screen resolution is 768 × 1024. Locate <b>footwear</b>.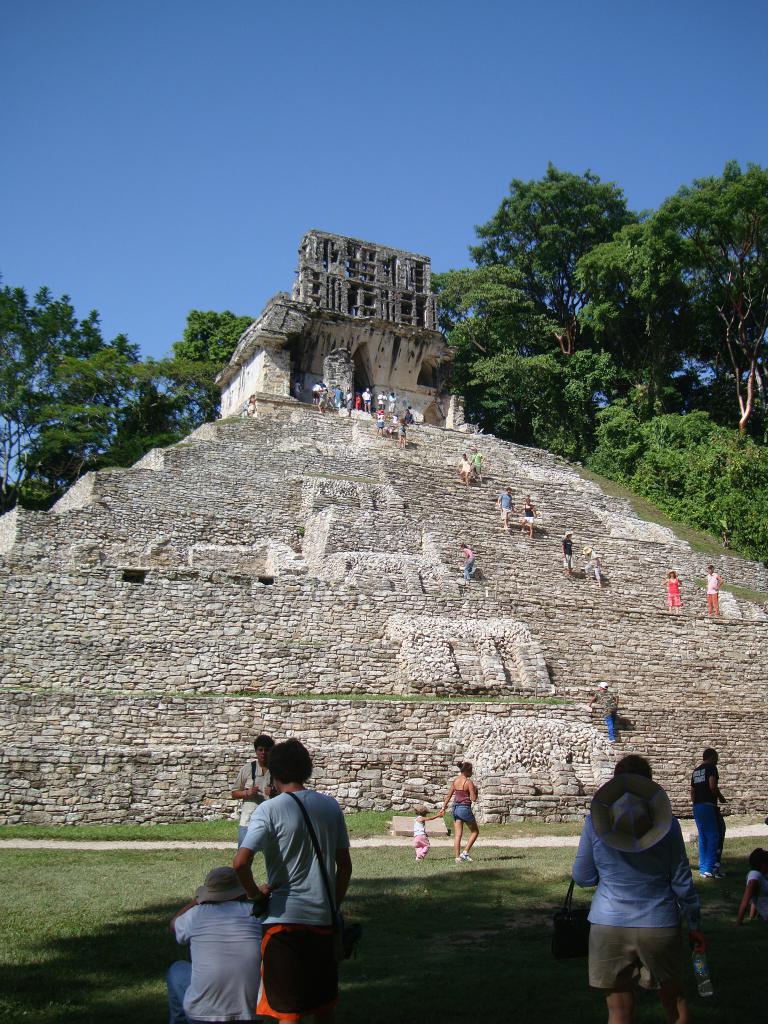
Rect(704, 870, 722, 879).
